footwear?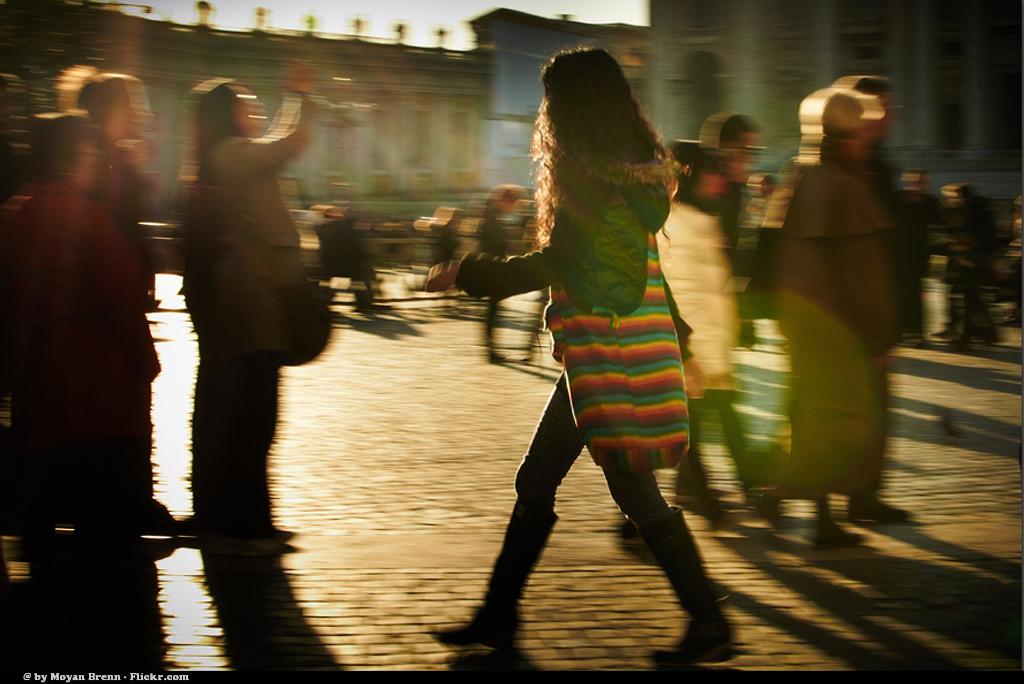
[left=253, top=519, right=294, bottom=541]
